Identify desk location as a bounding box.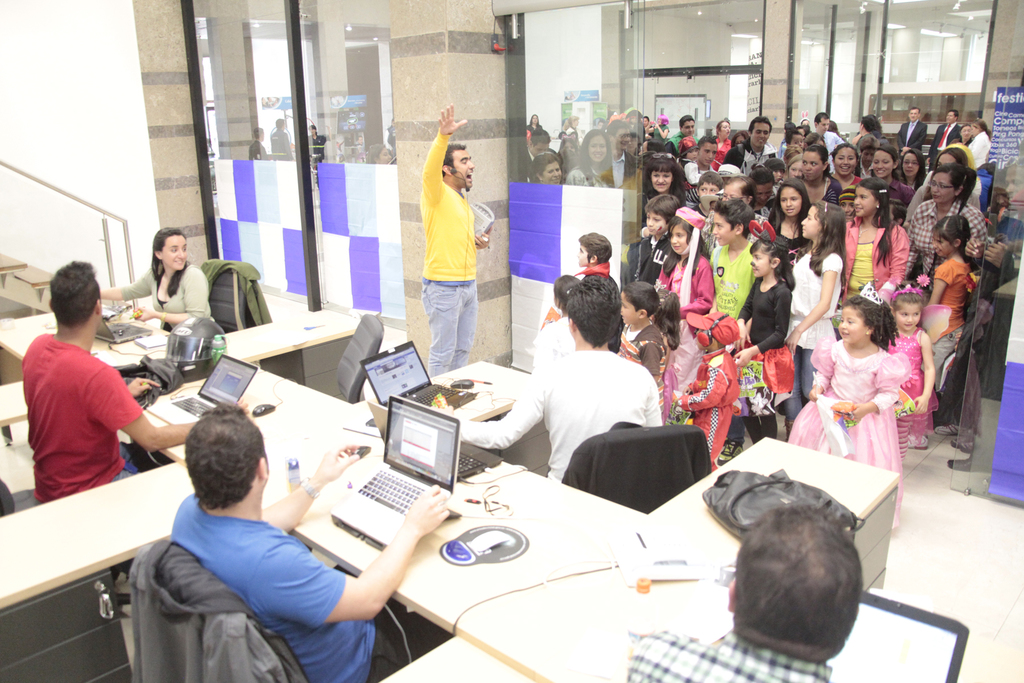
x1=0, y1=248, x2=53, y2=305.
